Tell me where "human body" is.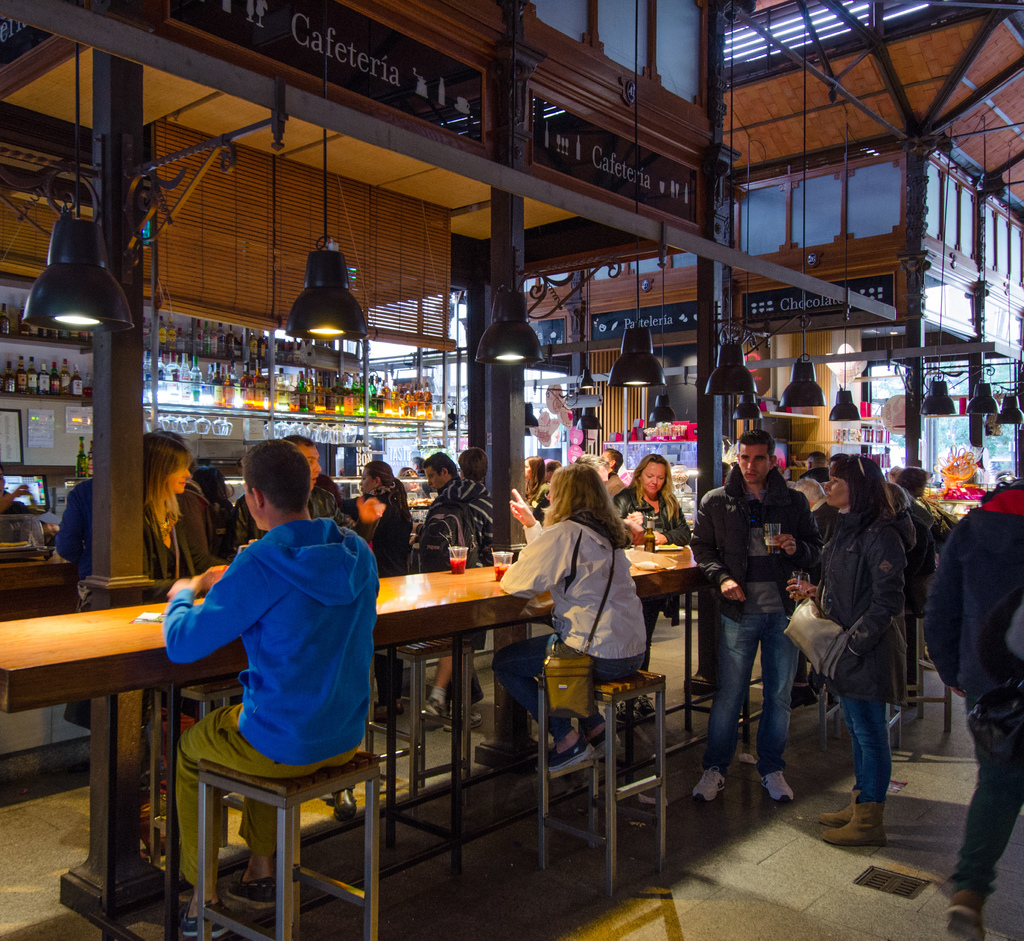
"human body" is at BBox(348, 457, 403, 716).
